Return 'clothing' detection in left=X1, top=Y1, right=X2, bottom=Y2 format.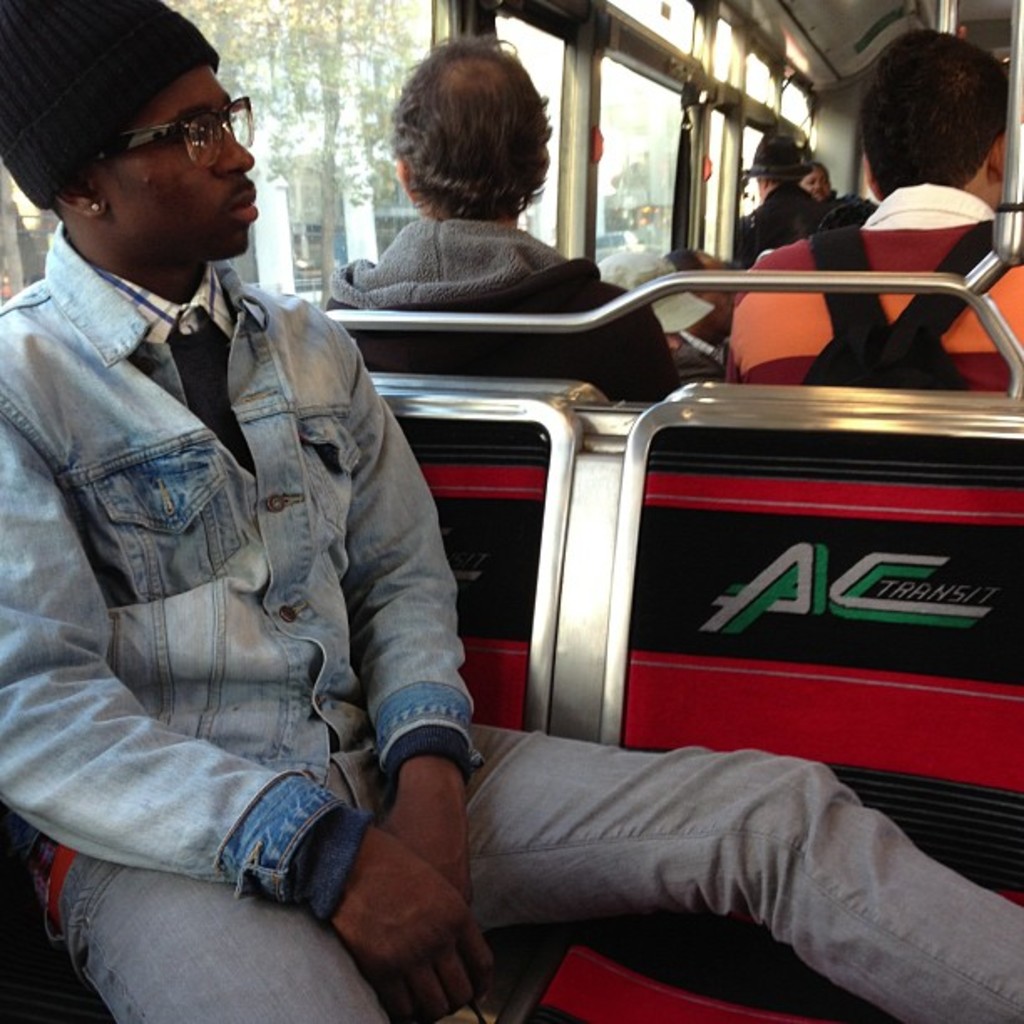
left=735, top=177, right=820, bottom=264.
